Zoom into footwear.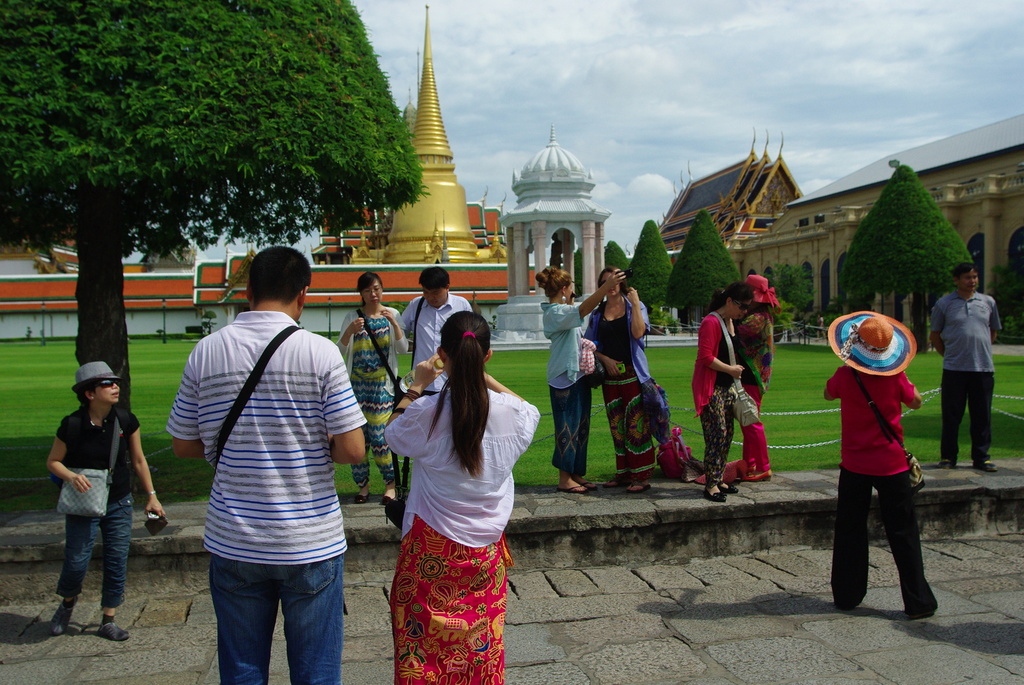
Zoom target: 563,480,595,500.
